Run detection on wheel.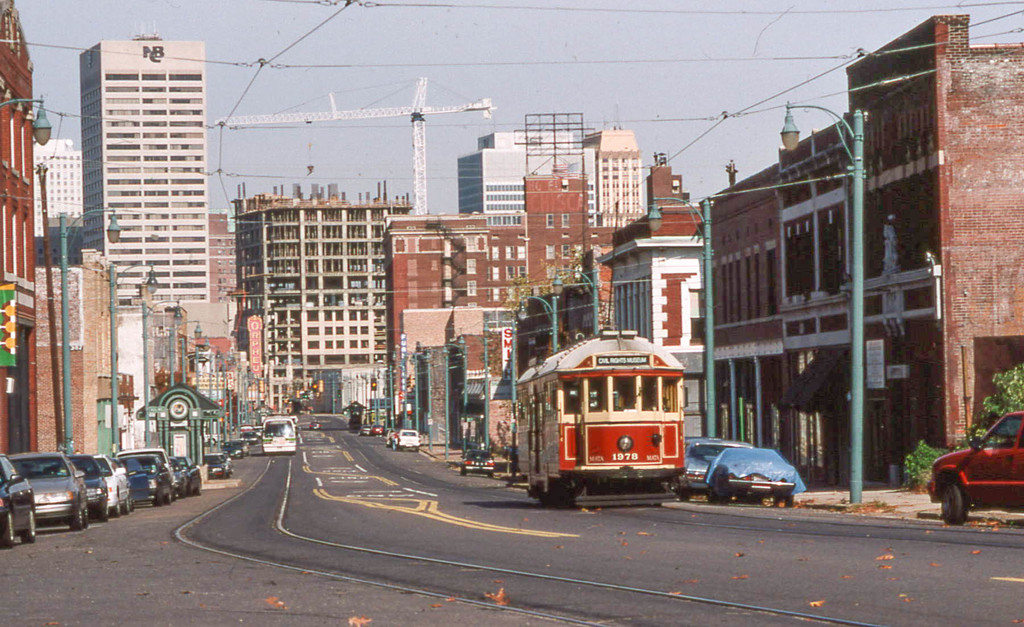
Result: detection(70, 507, 78, 537).
